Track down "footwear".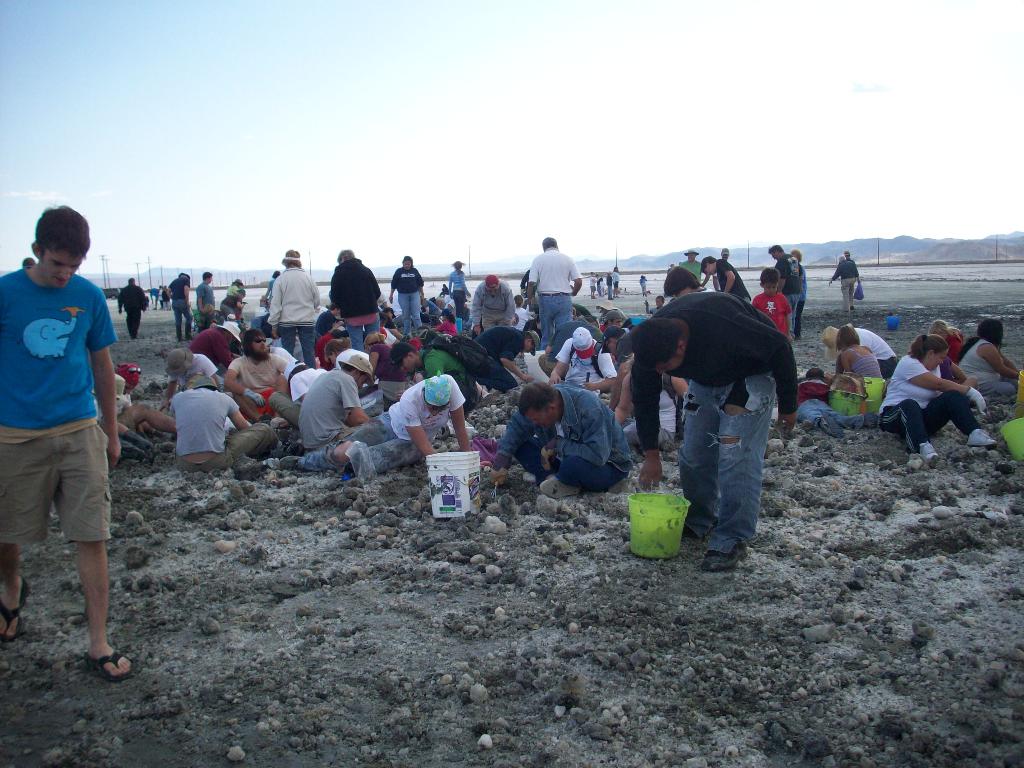
Tracked to (left=479, top=392, right=503, bottom=407).
